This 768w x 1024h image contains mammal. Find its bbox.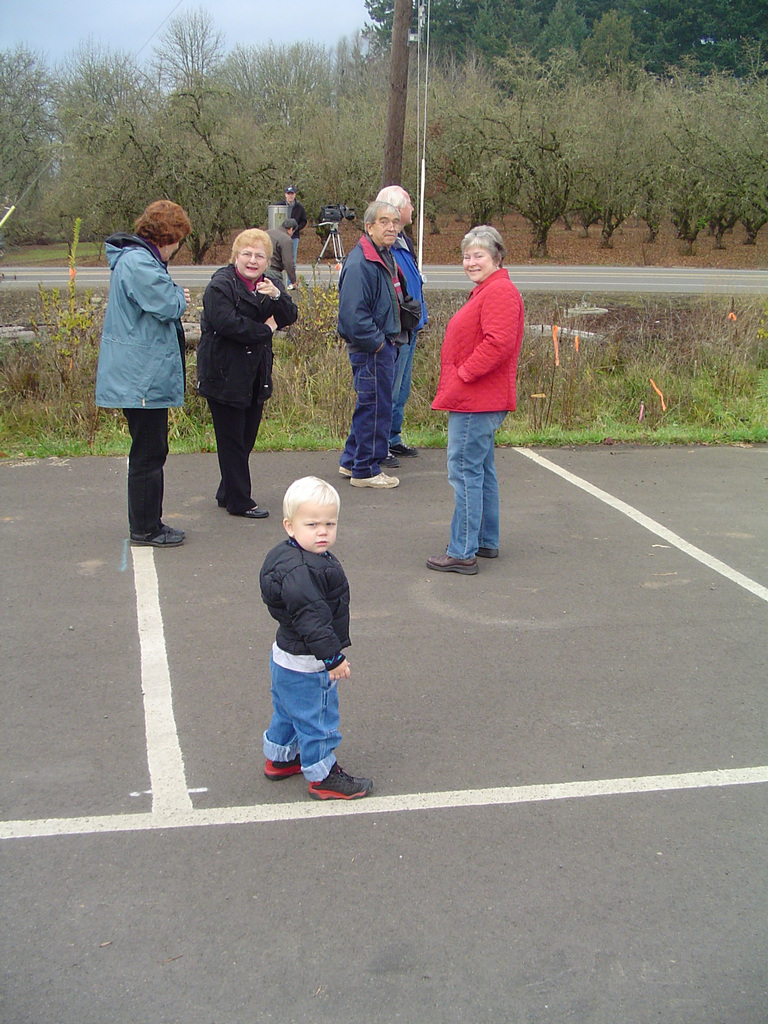
<bbox>90, 197, 190, 550</bbox>.
